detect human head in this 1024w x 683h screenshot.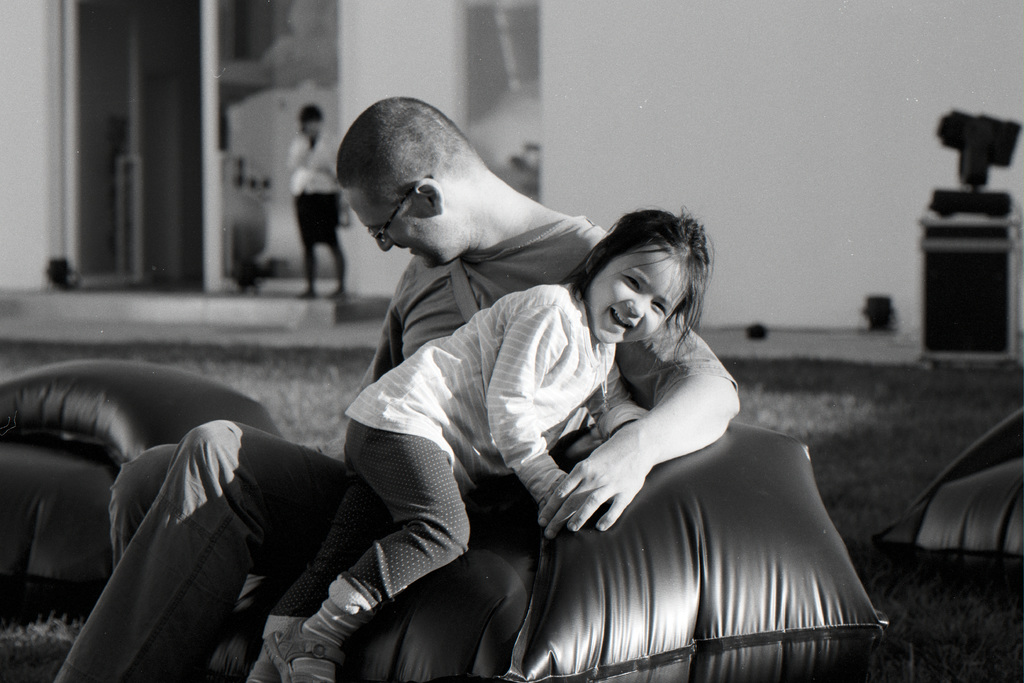
Detection: rect(301, 102, 326, 137).
